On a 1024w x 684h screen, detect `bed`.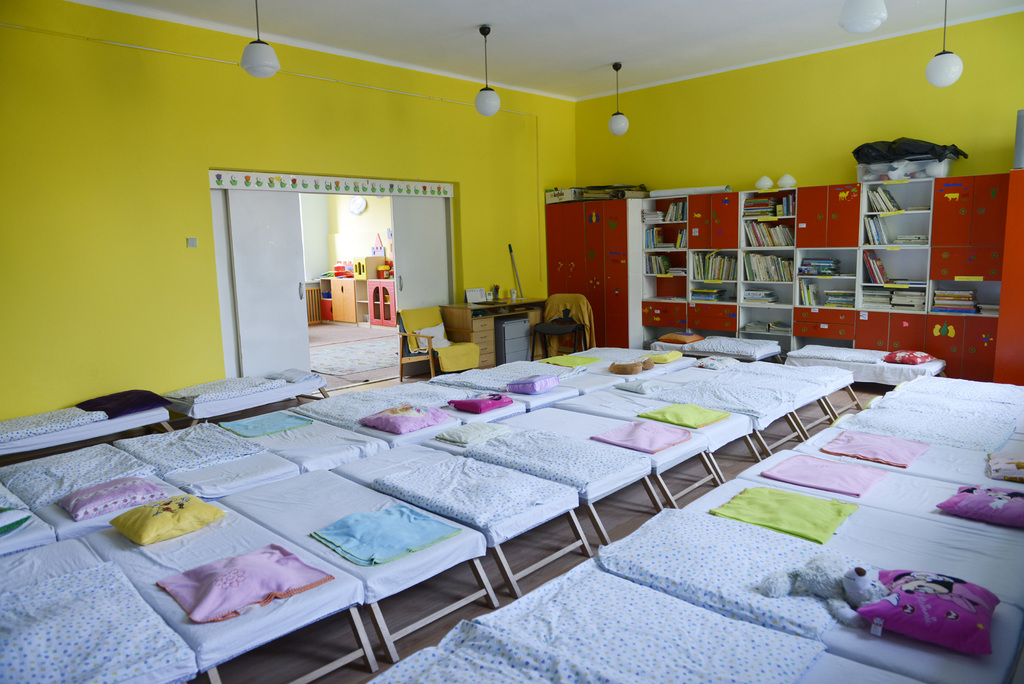
crop(775, 337, 960, 395).
